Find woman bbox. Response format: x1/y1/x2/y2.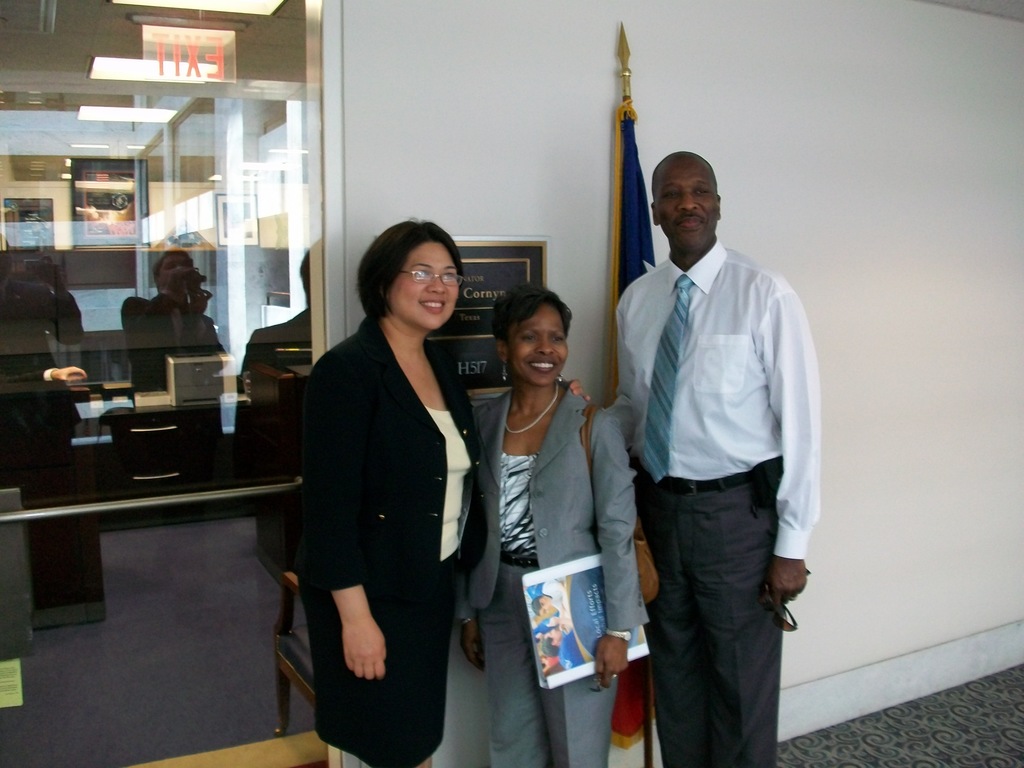
289/188/490/767.
